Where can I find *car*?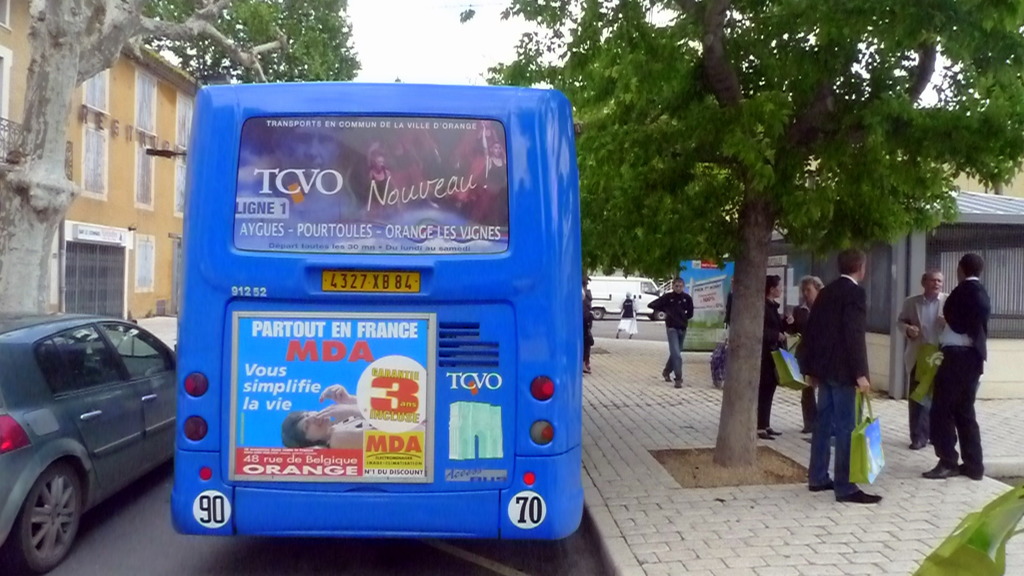
You can find it at box(0, 310, 179, 575).
